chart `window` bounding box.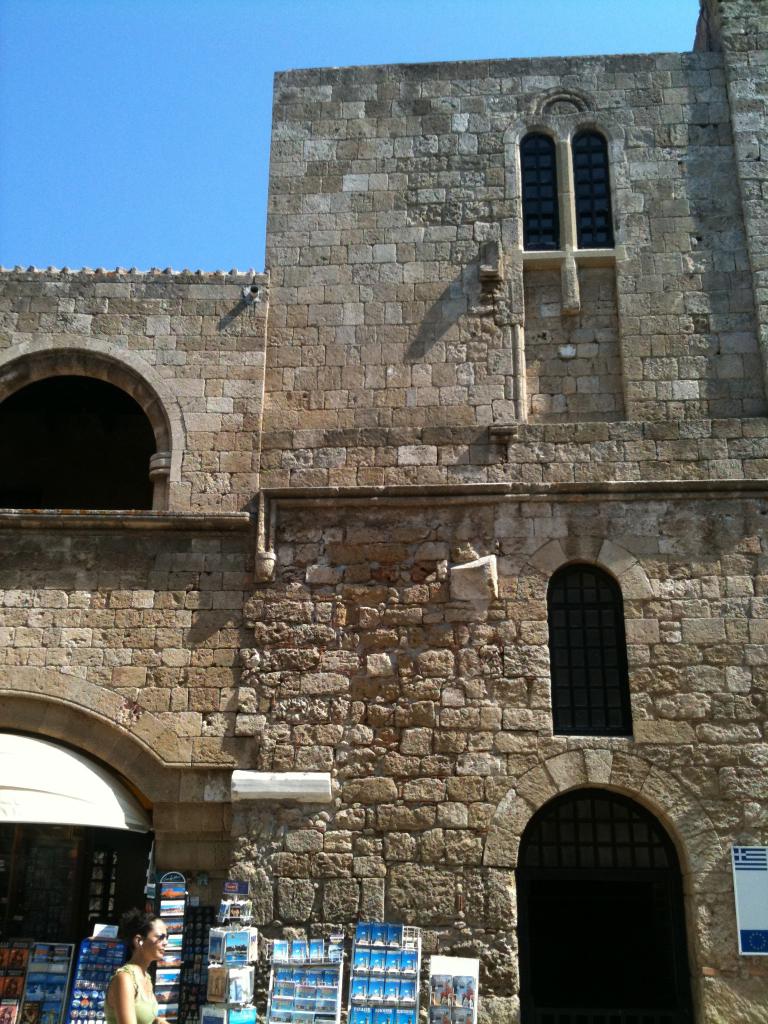
Charted: (x1=524, y1=130, x2=561, y2=253).
